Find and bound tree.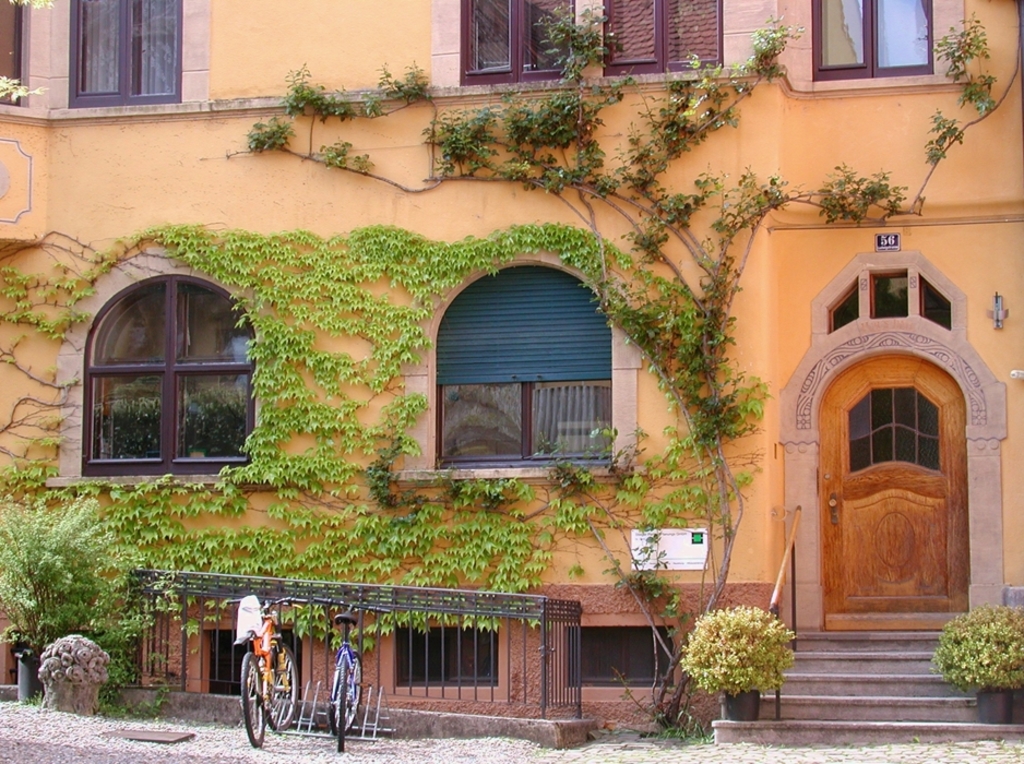
Bound: 224,0,1023,727.
